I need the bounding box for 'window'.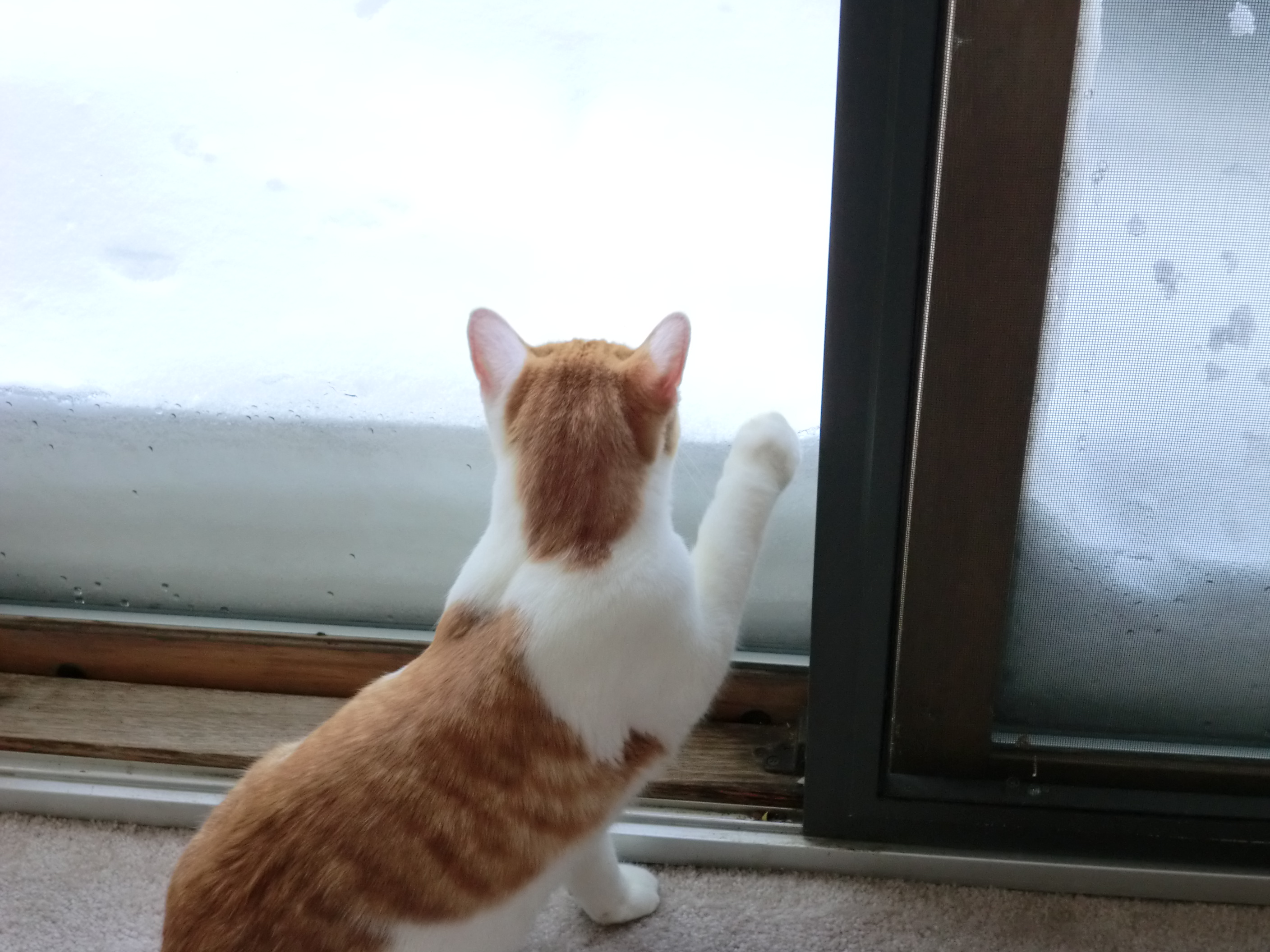
Here it is: detection(364, 0, 572, 389).
